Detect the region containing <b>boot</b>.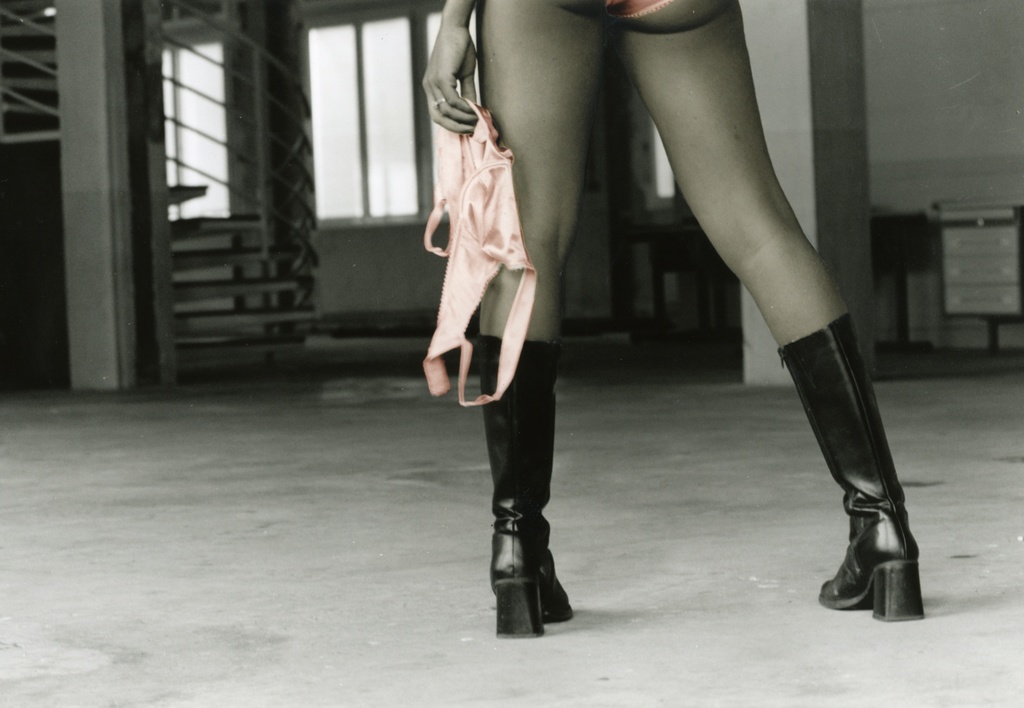
Rect(798, 283, 924, 623).
